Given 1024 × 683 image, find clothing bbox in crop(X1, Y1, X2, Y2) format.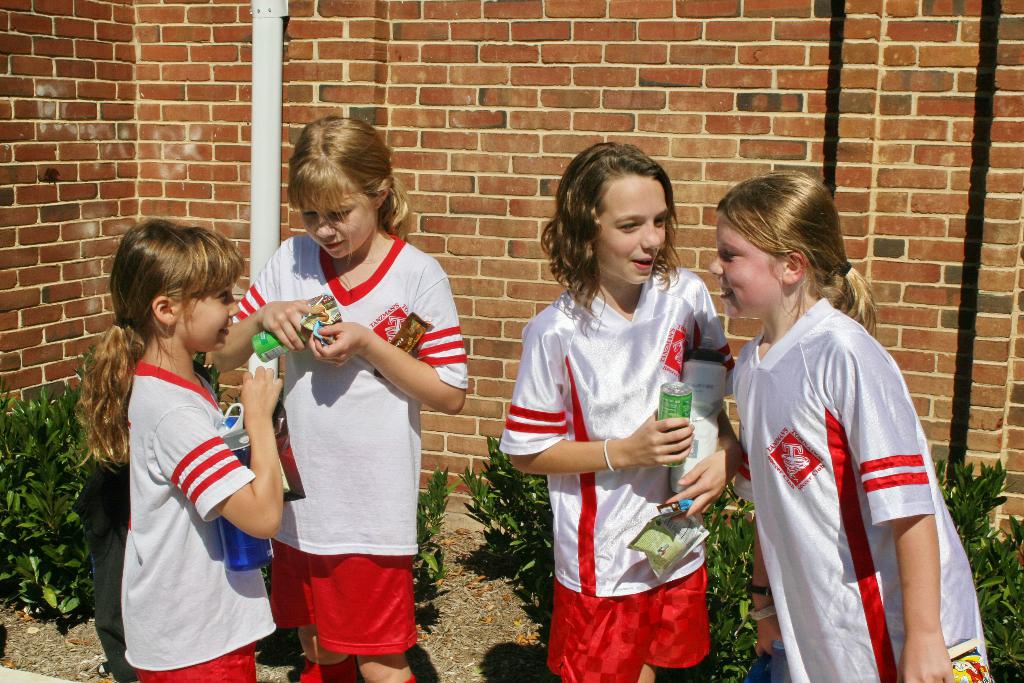
crop(730, 288, 957, 665).
